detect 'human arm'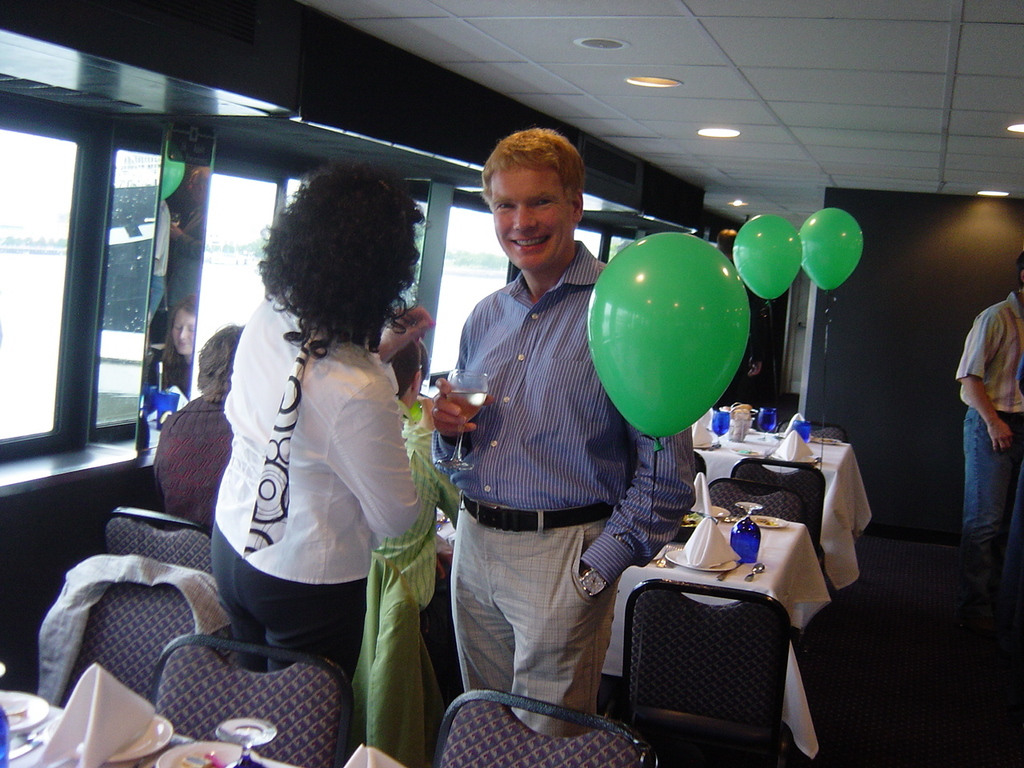
[322,366,422,538]
